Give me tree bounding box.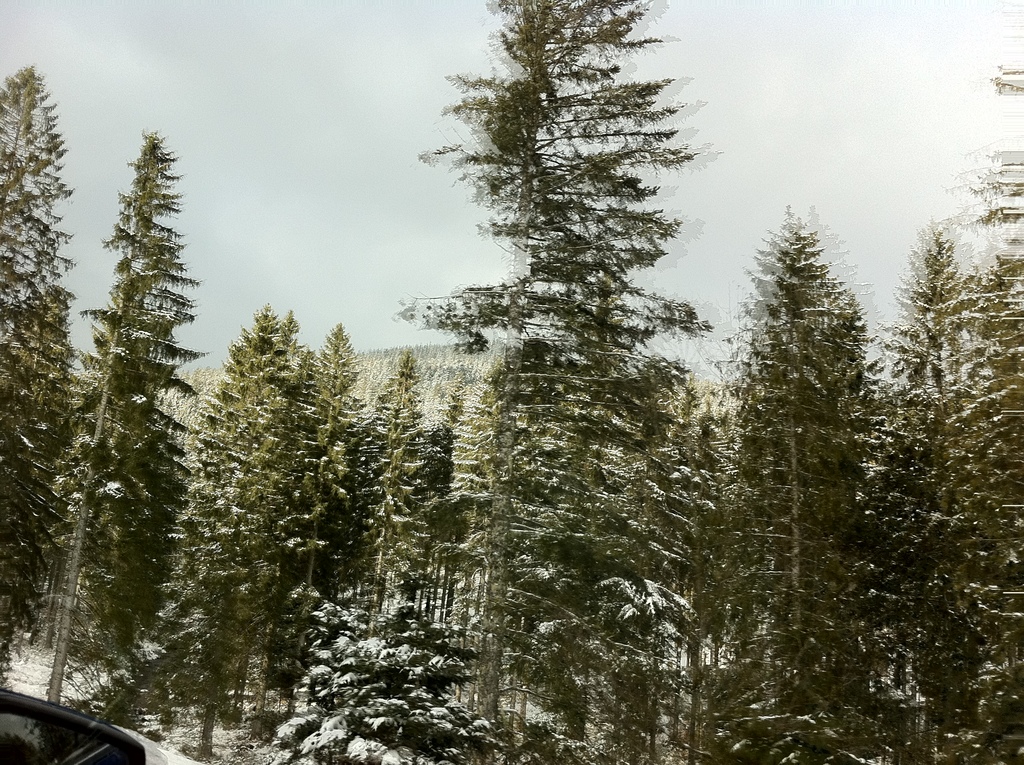
[949, 45, 1023, 716].
